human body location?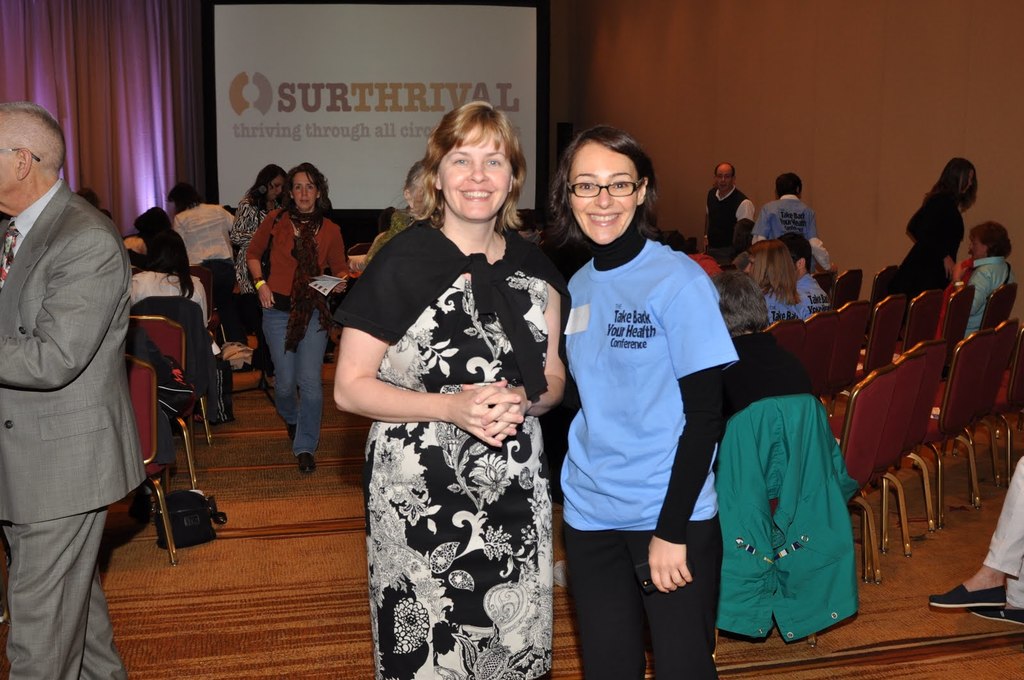
bbox=(753, 197, 835, 274)
